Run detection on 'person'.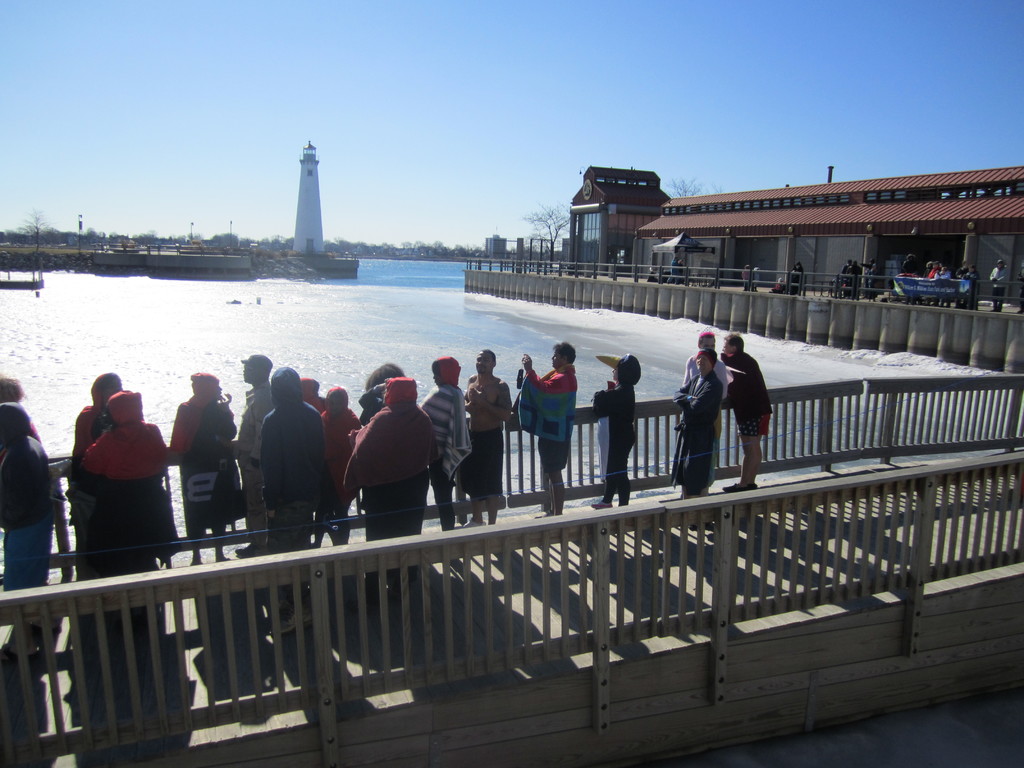
Result: 847/261/860/296.
